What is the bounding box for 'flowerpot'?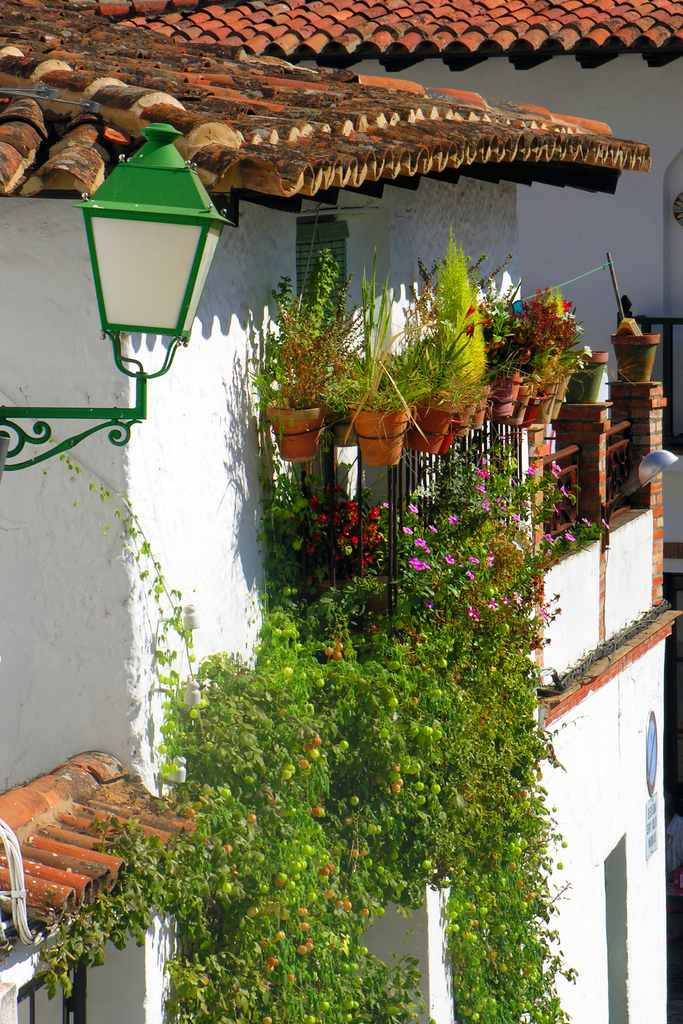
{"x1": 273, "y1": 394, "x2": 340, "y2": 470}.
